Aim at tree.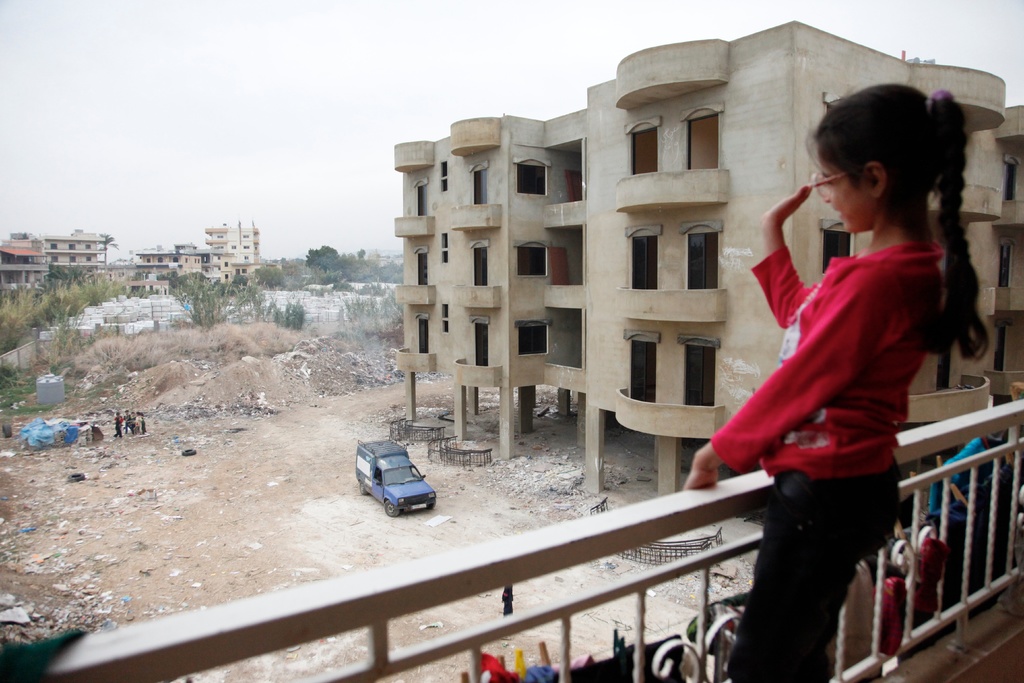
Aimed at detection(164, 268, 253, 334).
